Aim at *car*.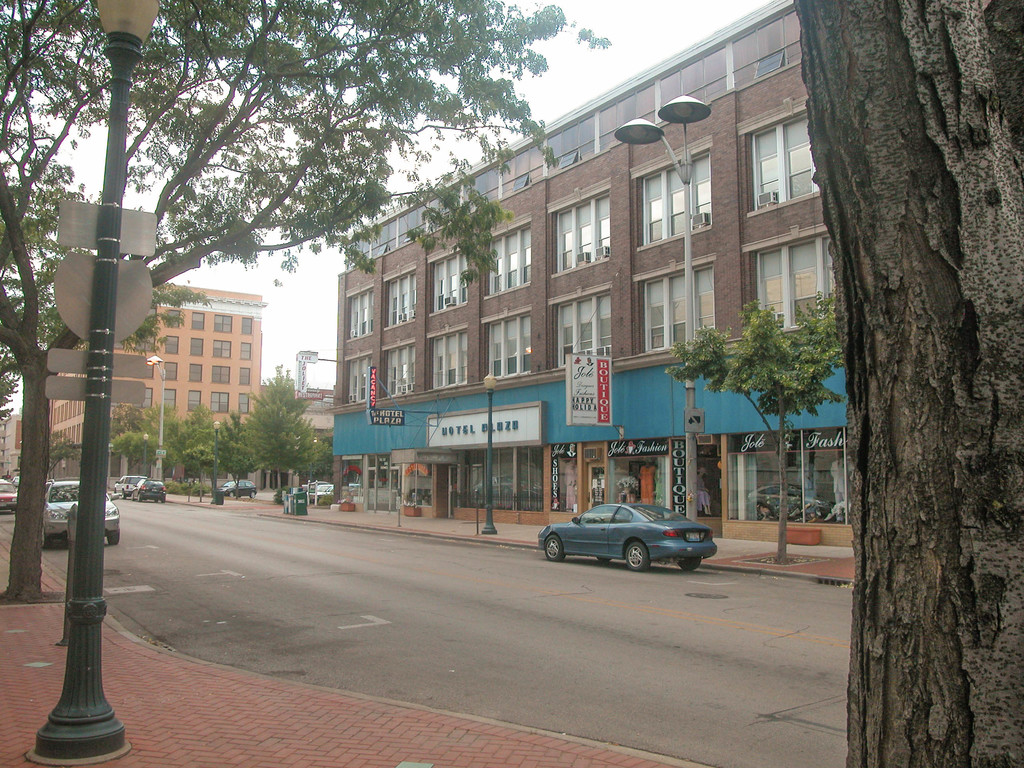
Aimed at left=45, top=478, right=120, bottom=550.
